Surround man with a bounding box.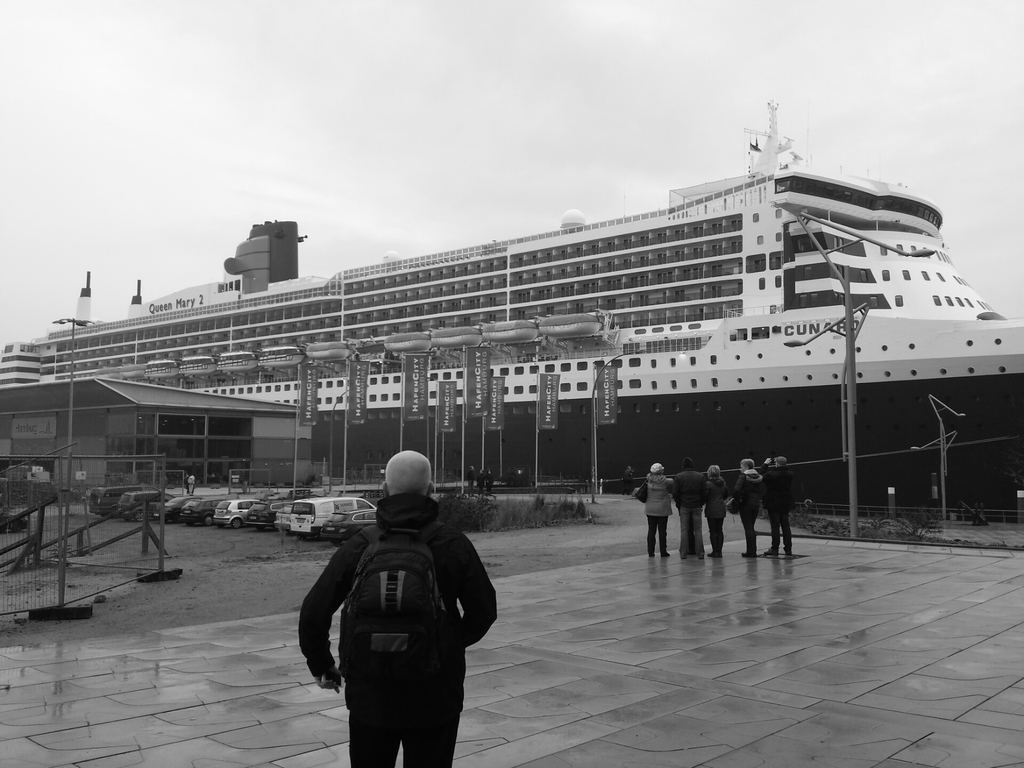
x1=467 y1=465 x2=476 y2=497.
